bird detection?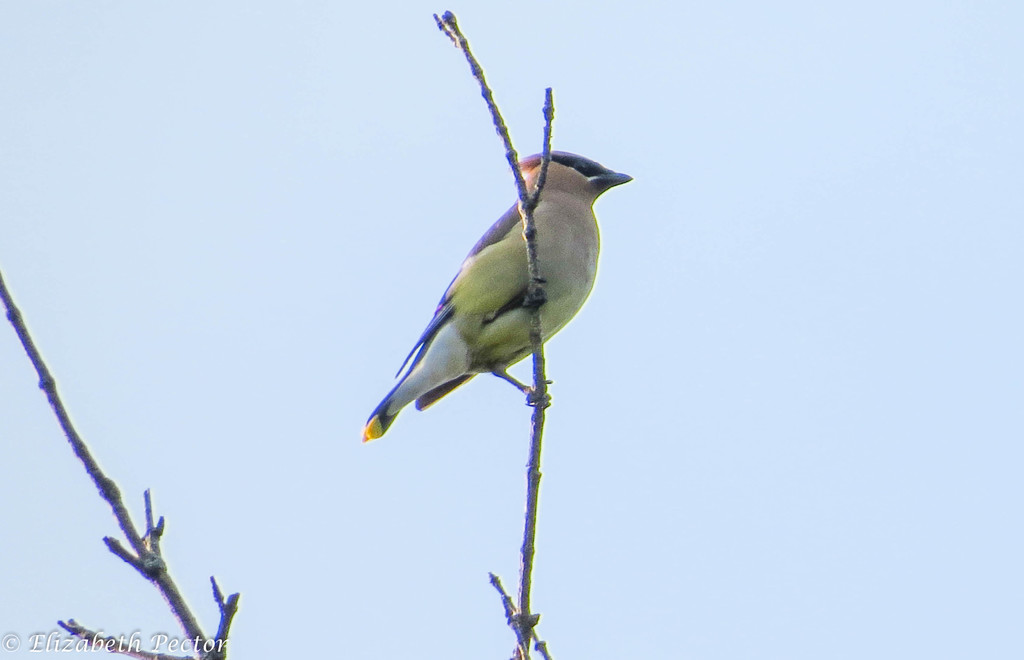
region(360, 147, 634, 444)
